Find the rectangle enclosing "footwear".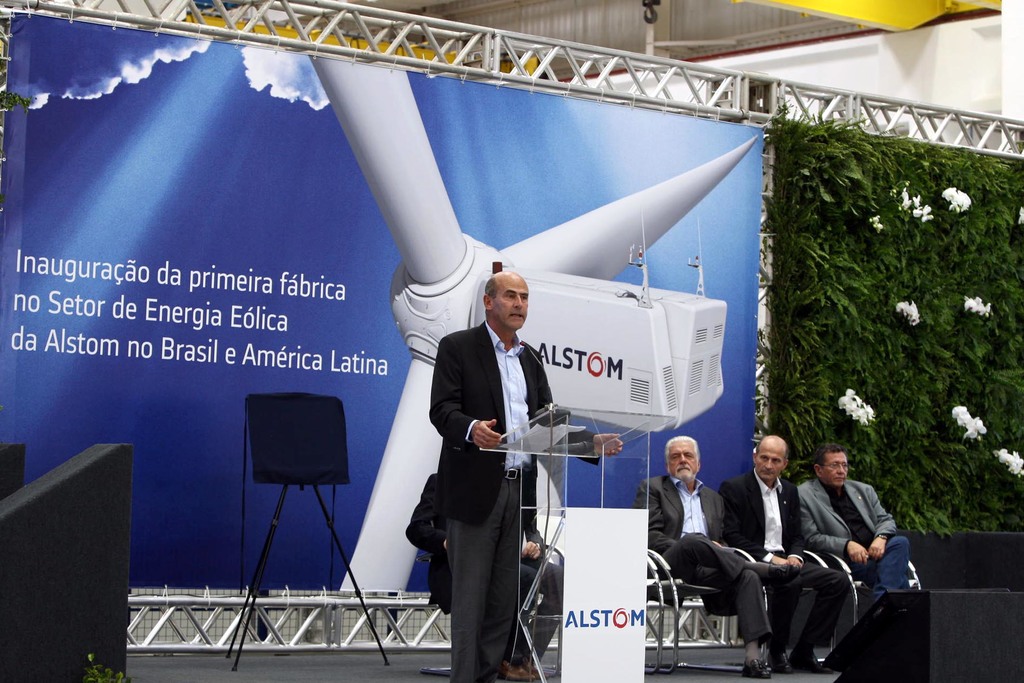
765,652,792,671.
